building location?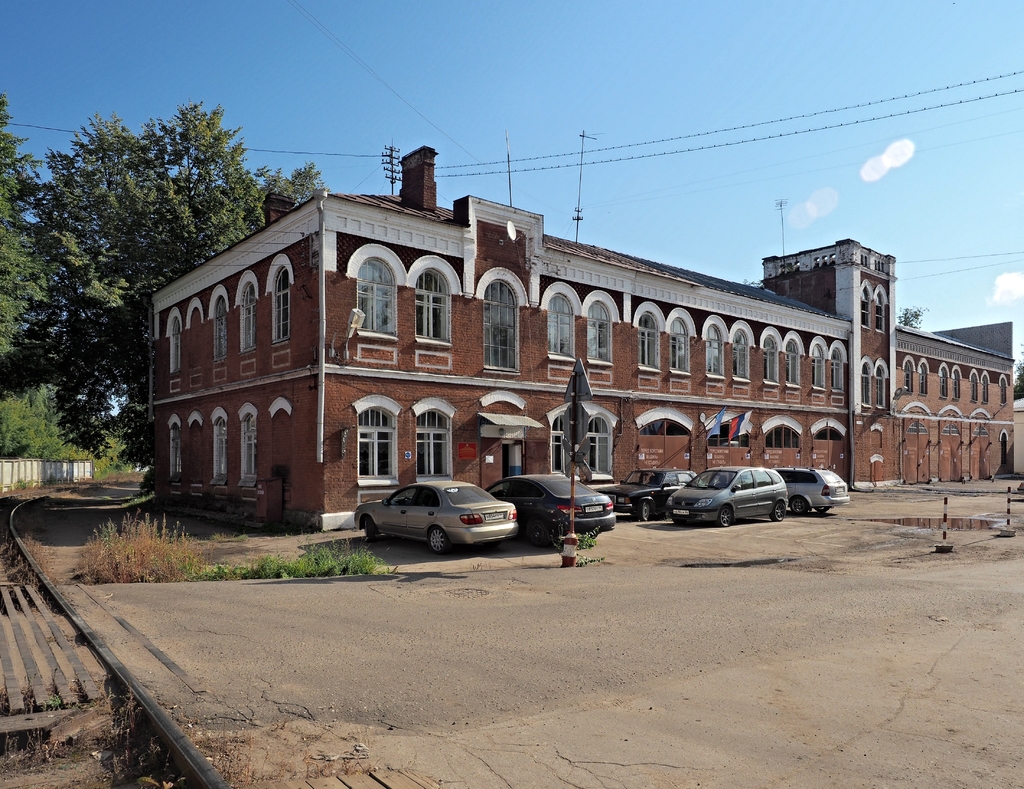
[149, 145, 1015, 534]
